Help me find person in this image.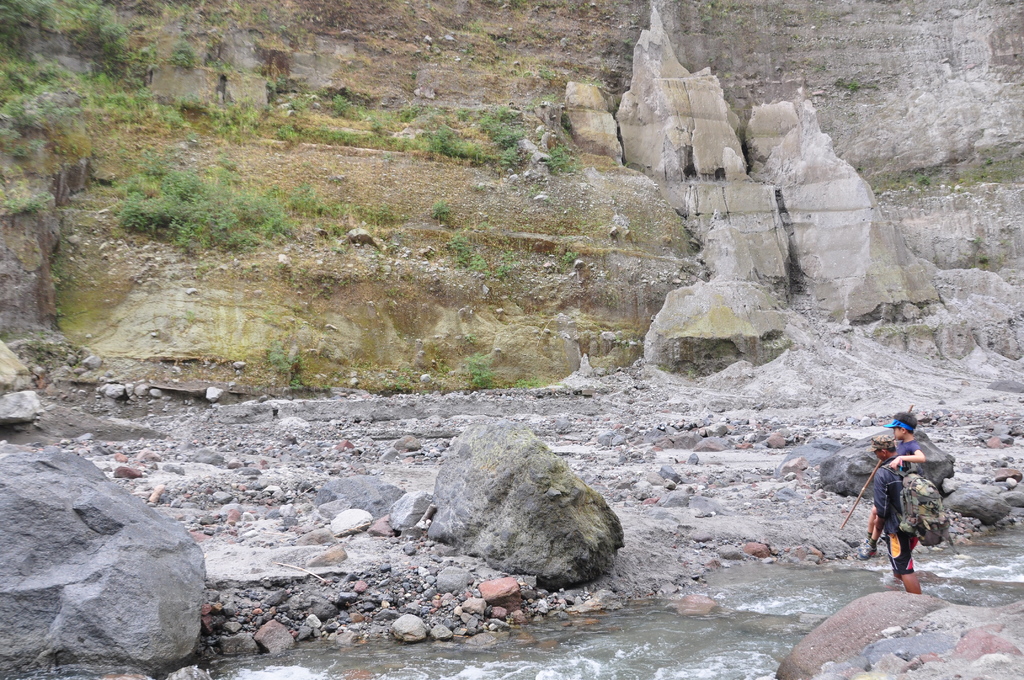
Found it: x1=867 y1=434 x2=922 y2=597.
